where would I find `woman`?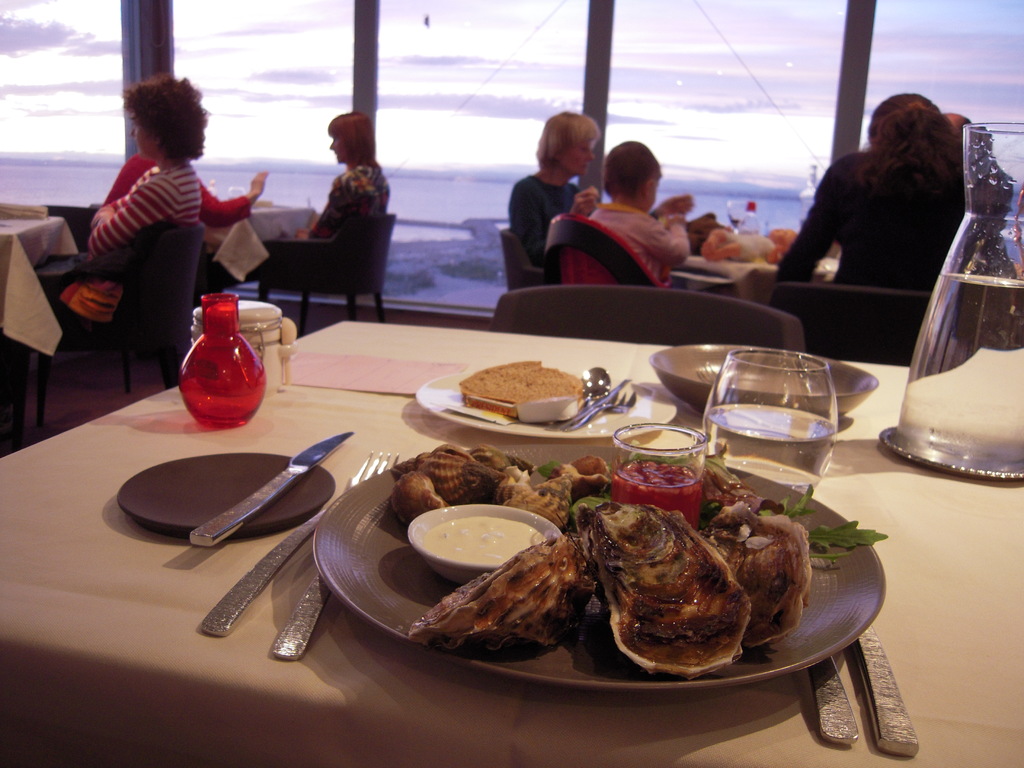
At (x1=509, y1=109, x2=603, y2=269).
